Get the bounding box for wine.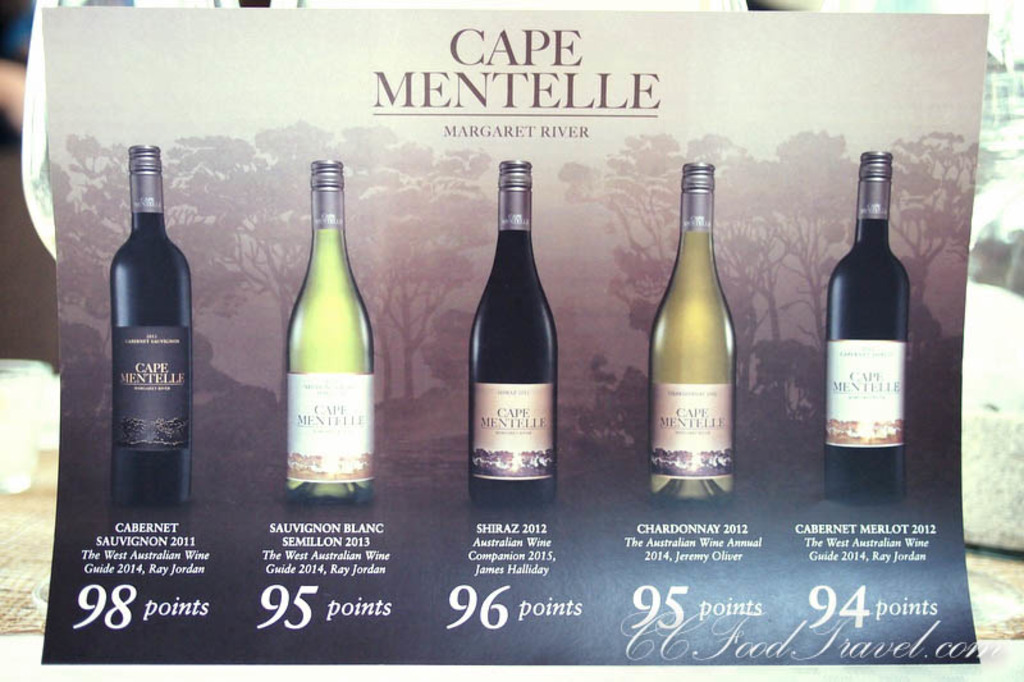
crop(288, 160, 375, 505).
